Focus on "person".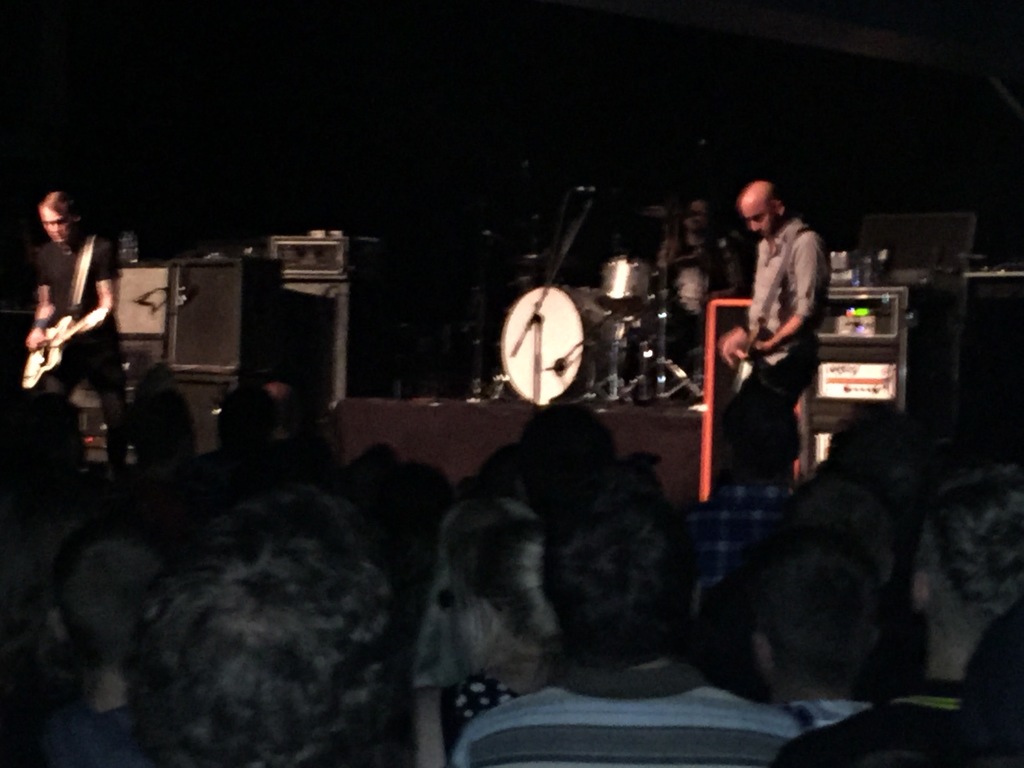
Focused at 19,190,140,465.
